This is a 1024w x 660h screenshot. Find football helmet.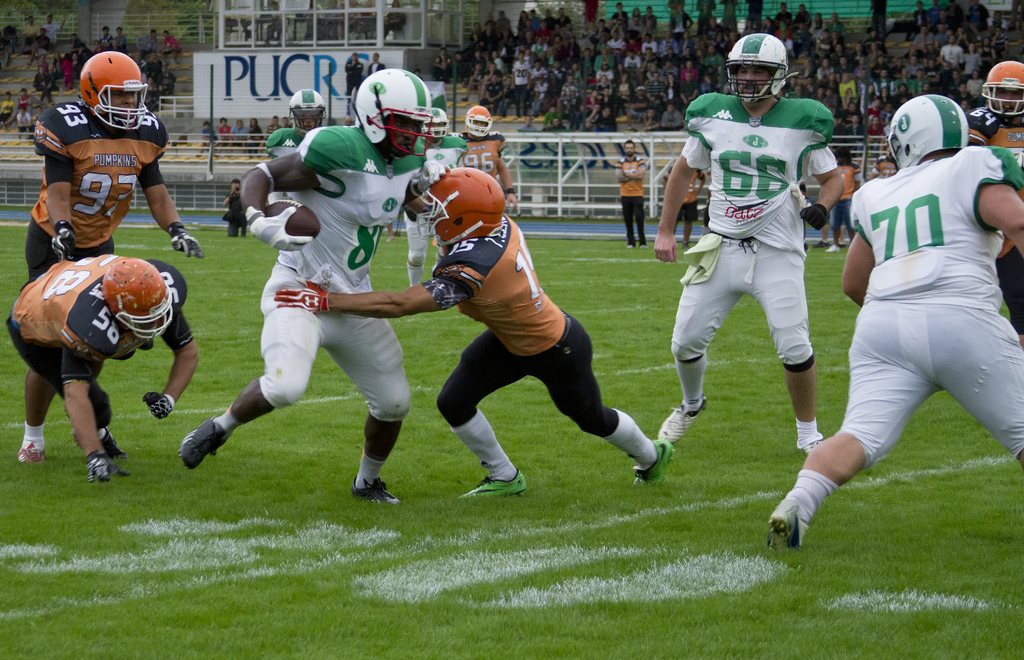
Bounding box: detection(421, 102, 450, 138).
